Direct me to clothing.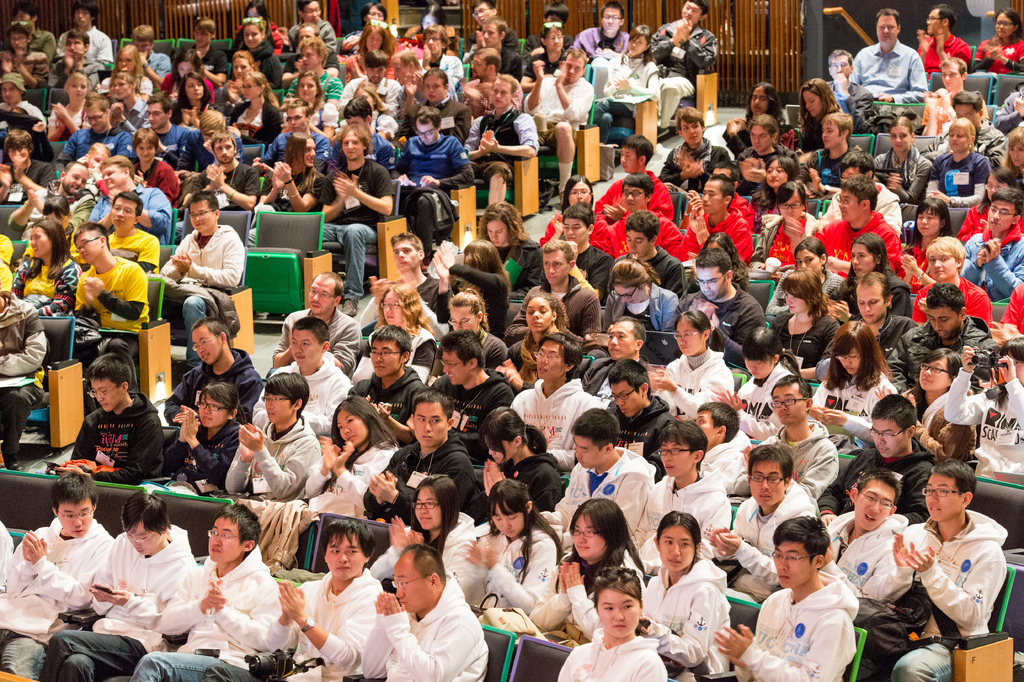
Direction: select_region(130, 542, 281, 681).
